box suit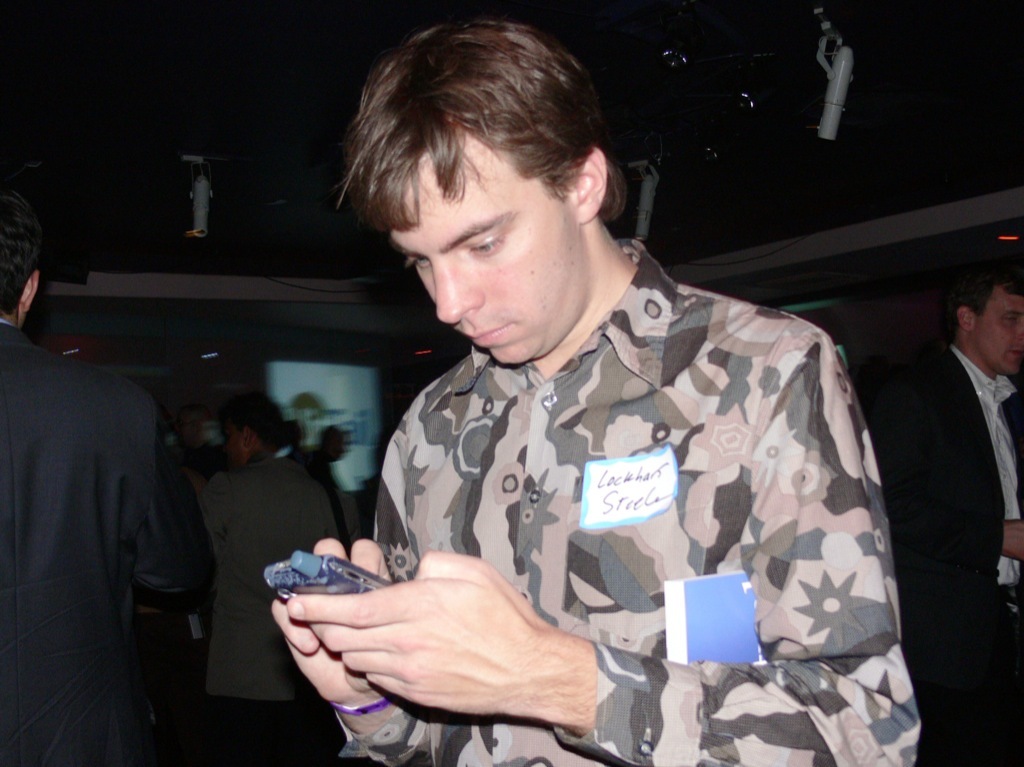
pyautogui.locateOnScreen(0, 314, 185, 766)
